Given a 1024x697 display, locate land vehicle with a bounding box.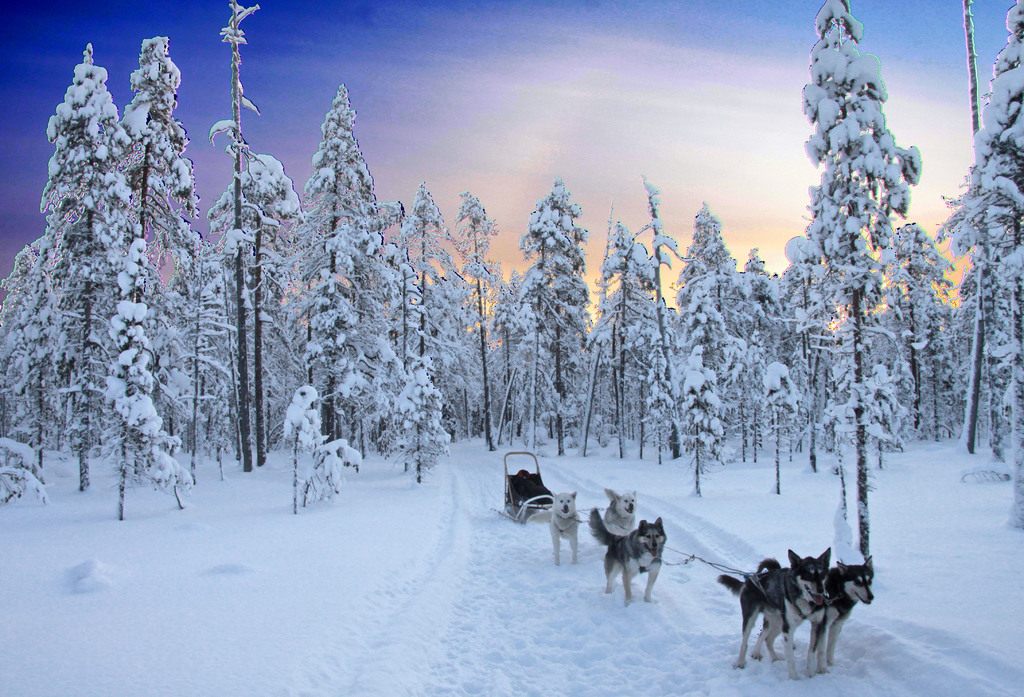
Located: region(502, 447, 872, 678).
